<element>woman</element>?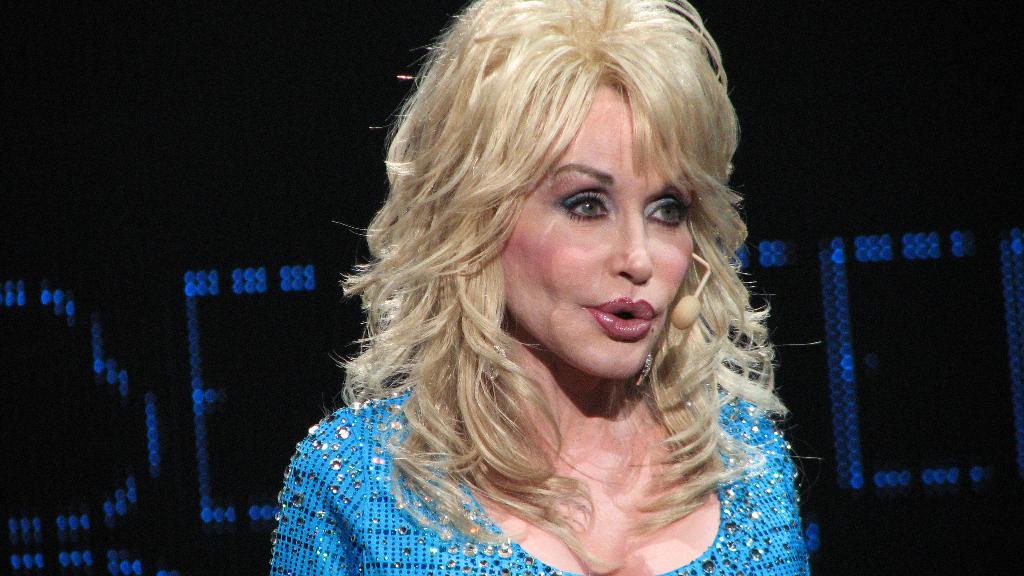
(257,10,840,558)
